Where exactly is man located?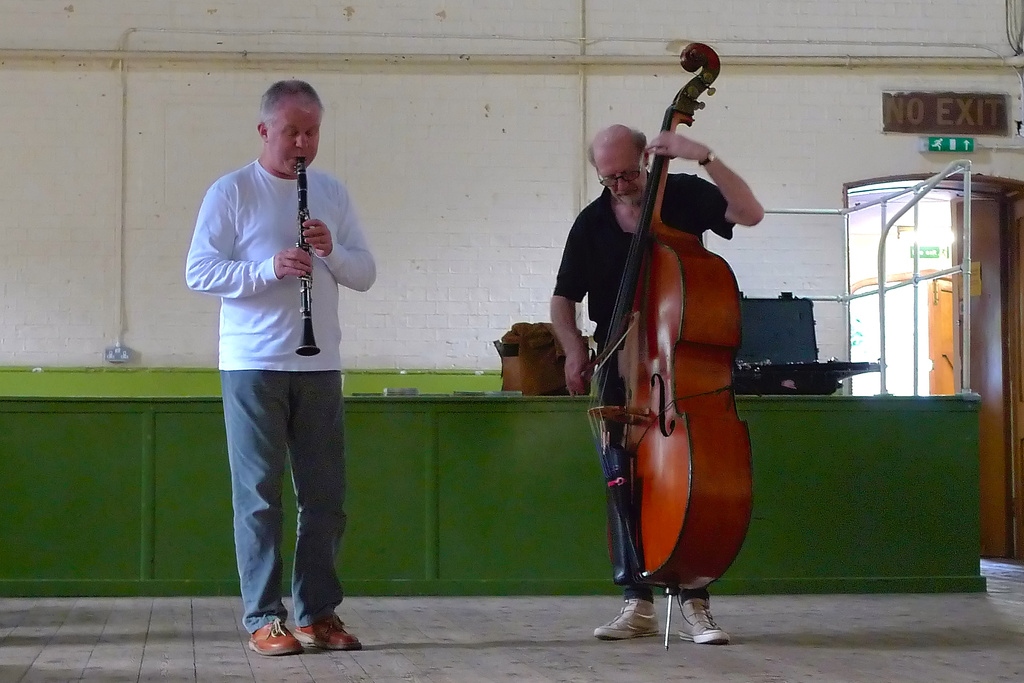
Its bounding box is 550:123:764:643.
